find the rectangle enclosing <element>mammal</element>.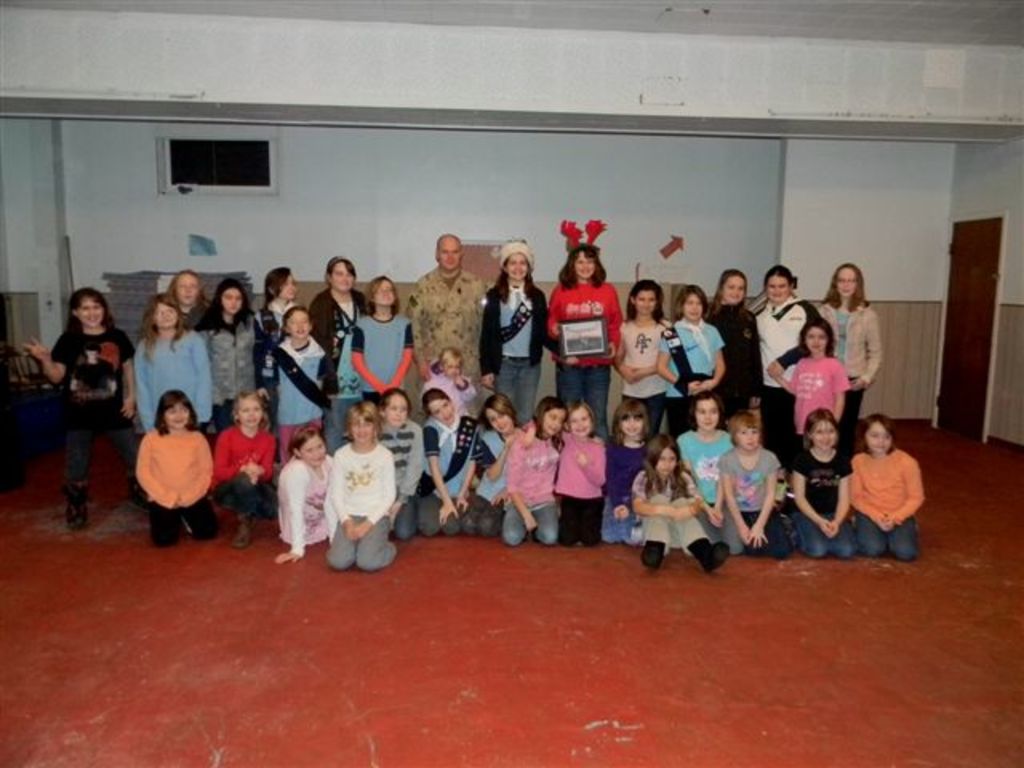
(left=549, top=218, right=622, bottom=442).
